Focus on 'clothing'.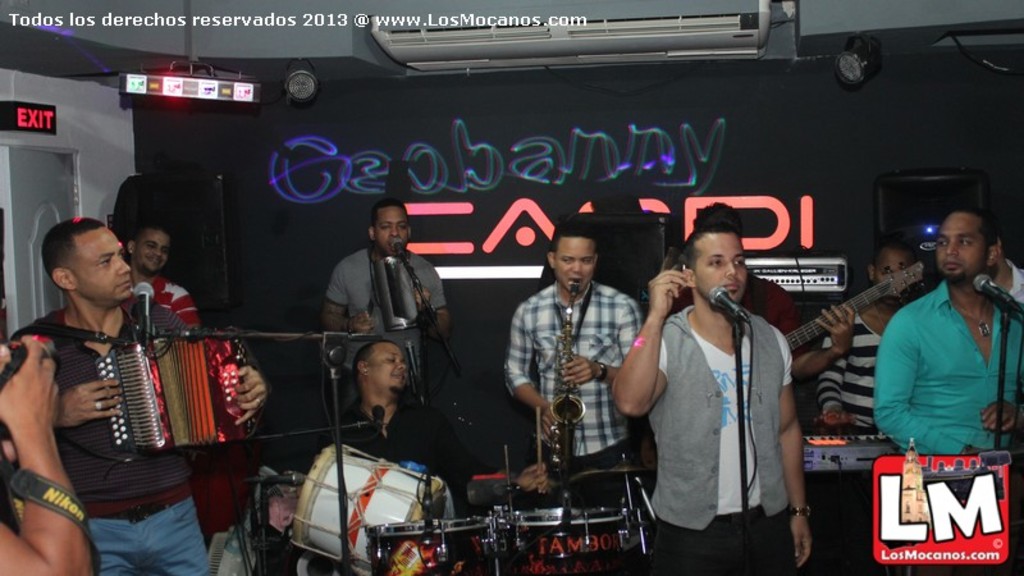
Focused at 326/237/445/401.
